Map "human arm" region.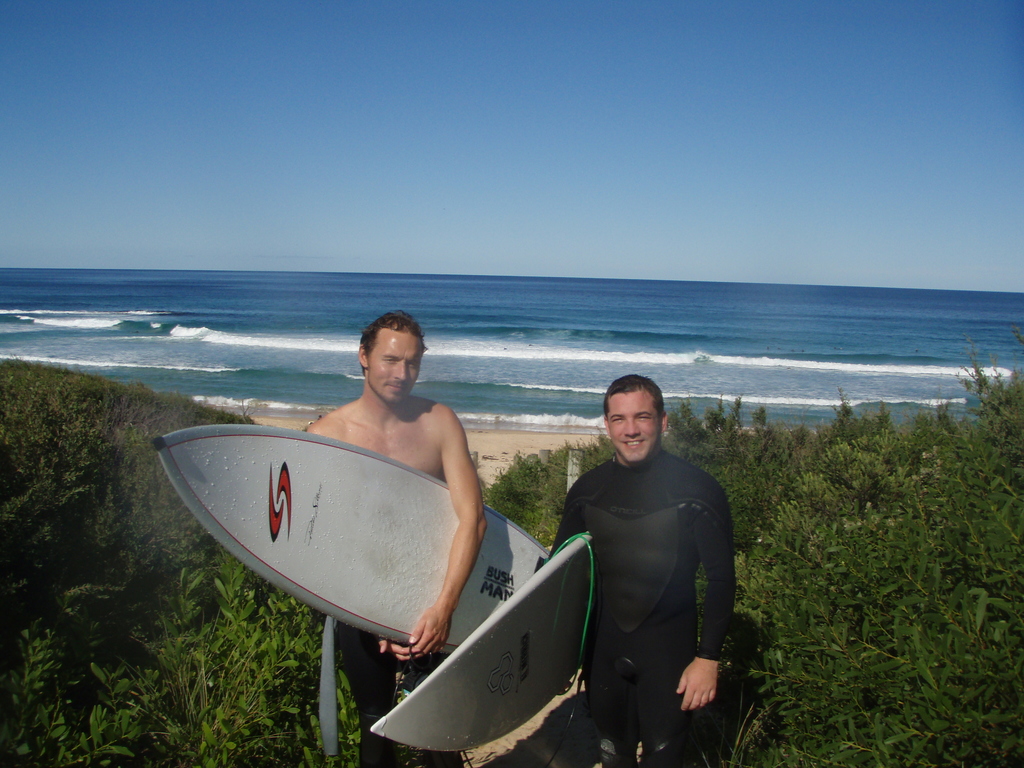
Mapped to [left=405, top=399, right=488, bottom=657].
